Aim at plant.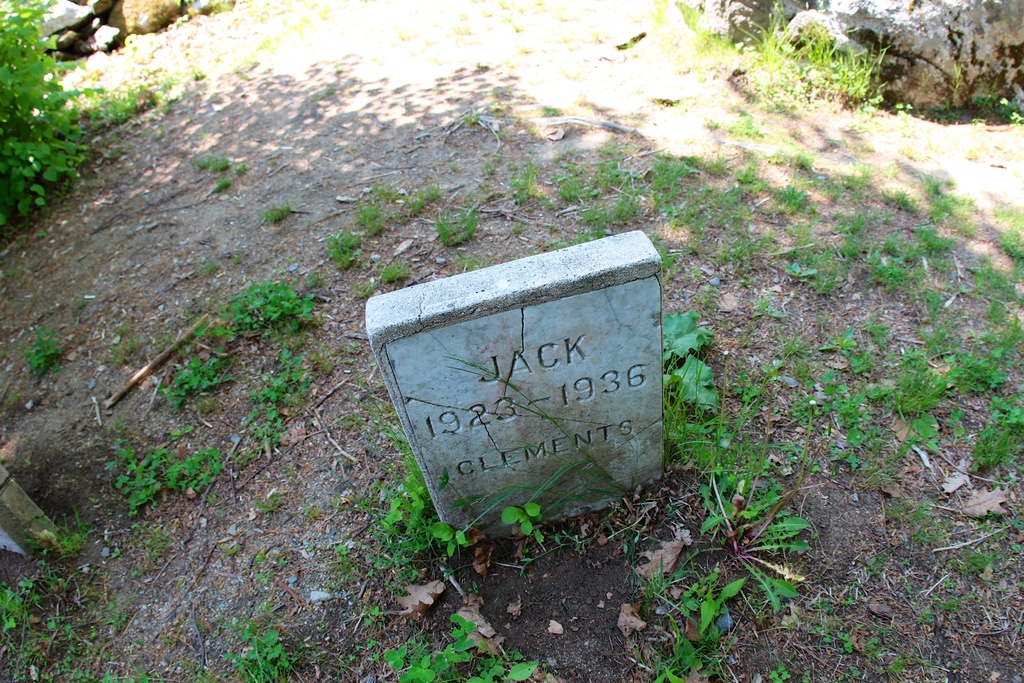
Aimed at bbox=(328, 226, 355, 277).
